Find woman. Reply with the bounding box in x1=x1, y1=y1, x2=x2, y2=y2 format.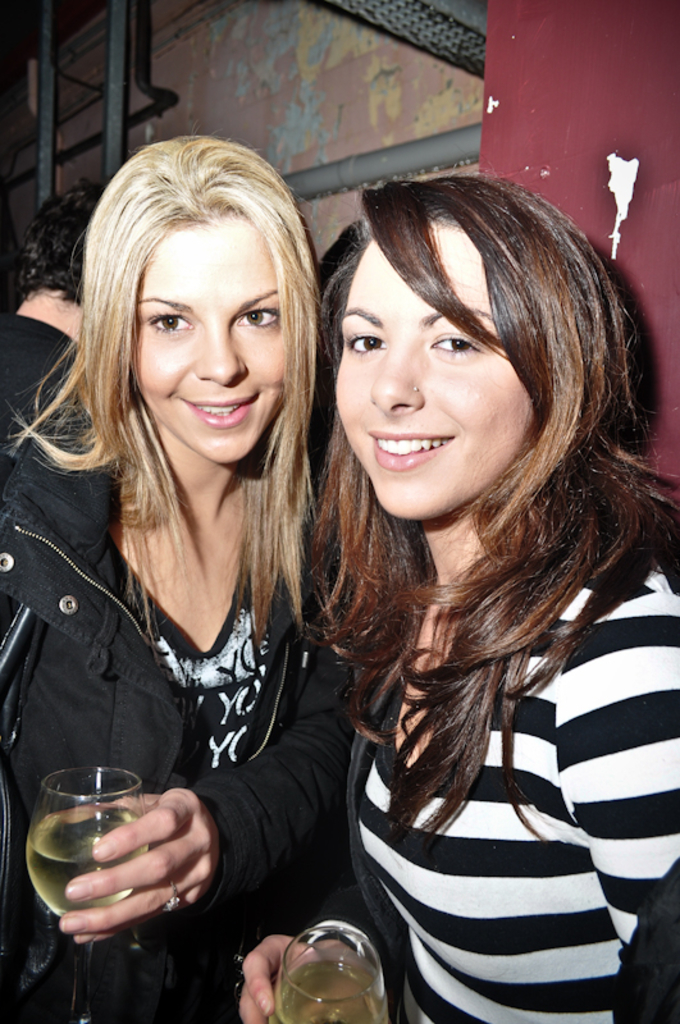
x1=14, y1=145, x2=344, y2=1023.
